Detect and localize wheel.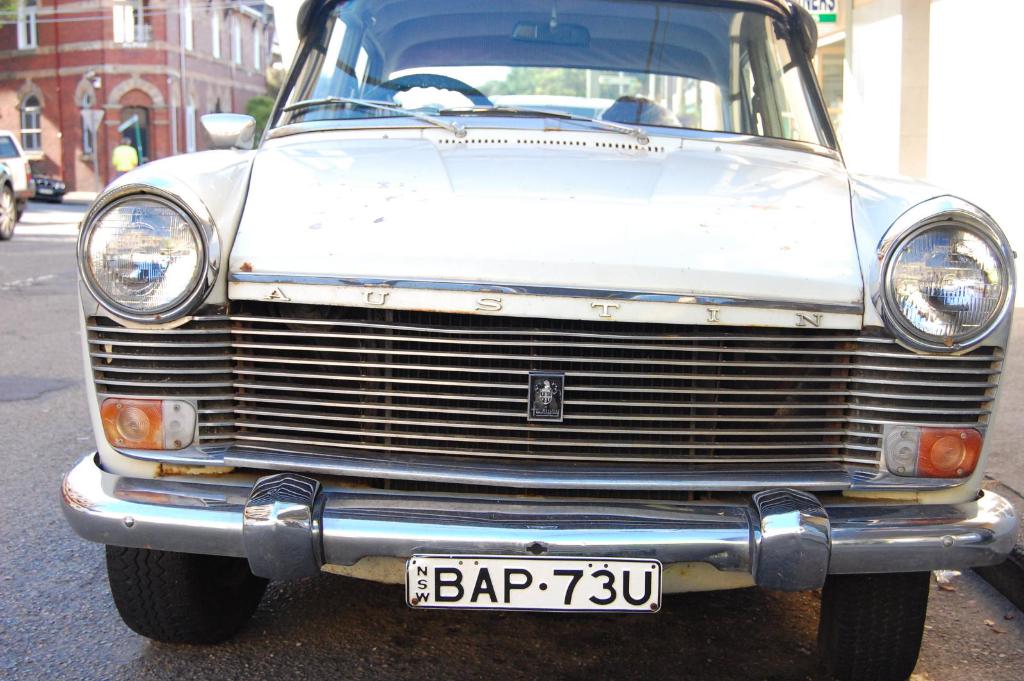
Localized at l=356, t=68, r=504, b=115.
